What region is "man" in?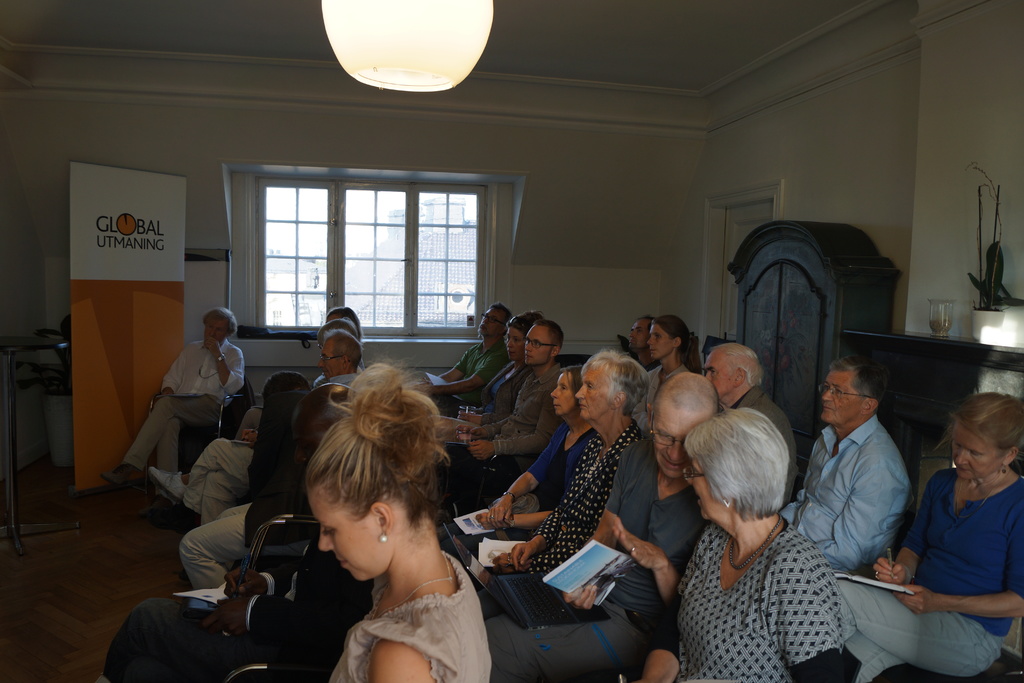
780:363:913:574.
